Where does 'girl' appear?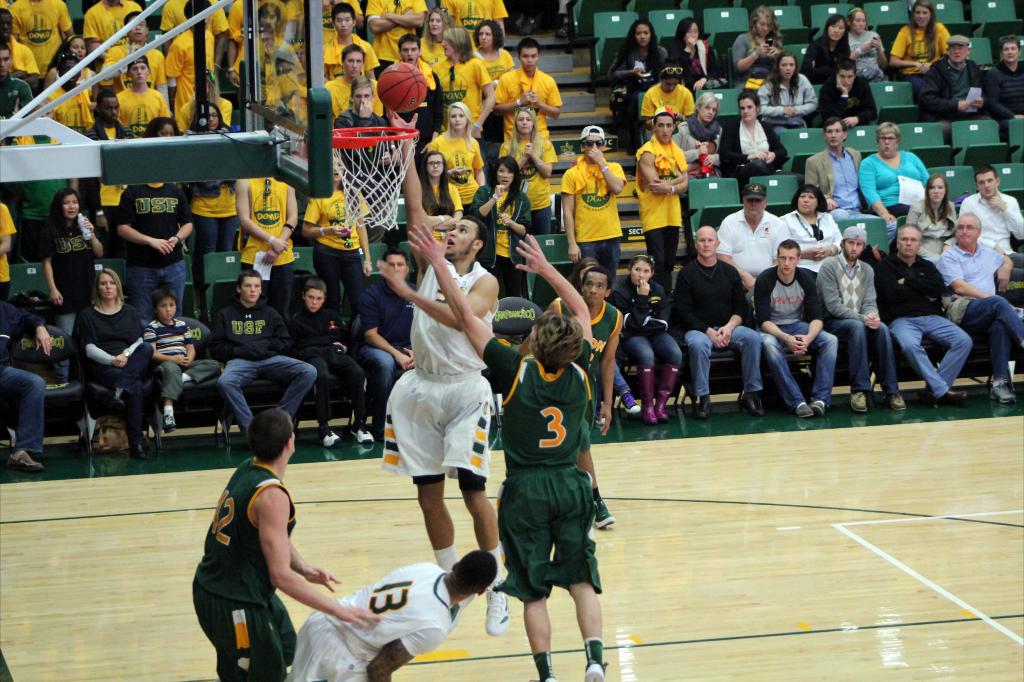
Appears at crop(614, 251, 680, 425).
